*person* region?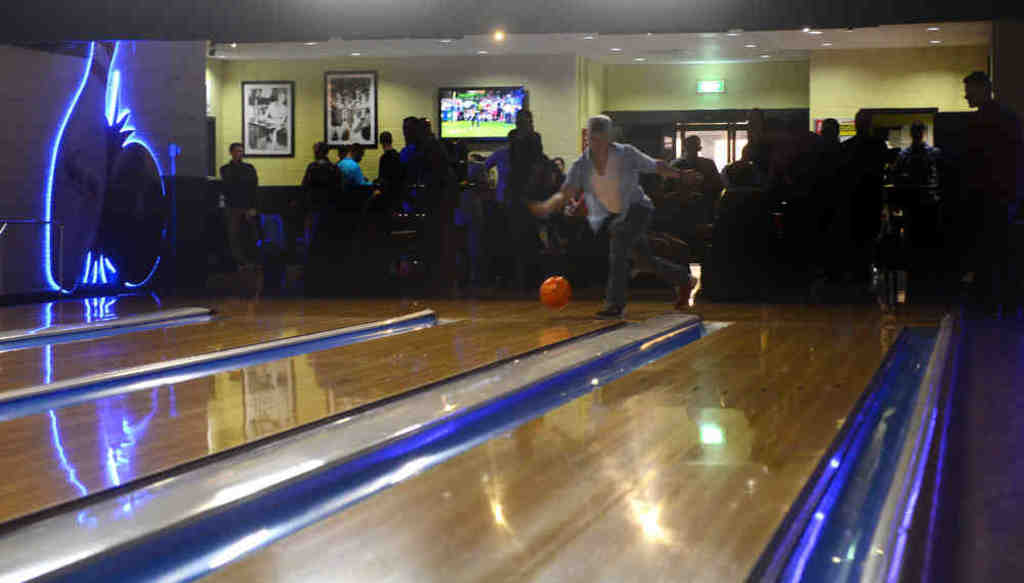
[345,142,369,189]
